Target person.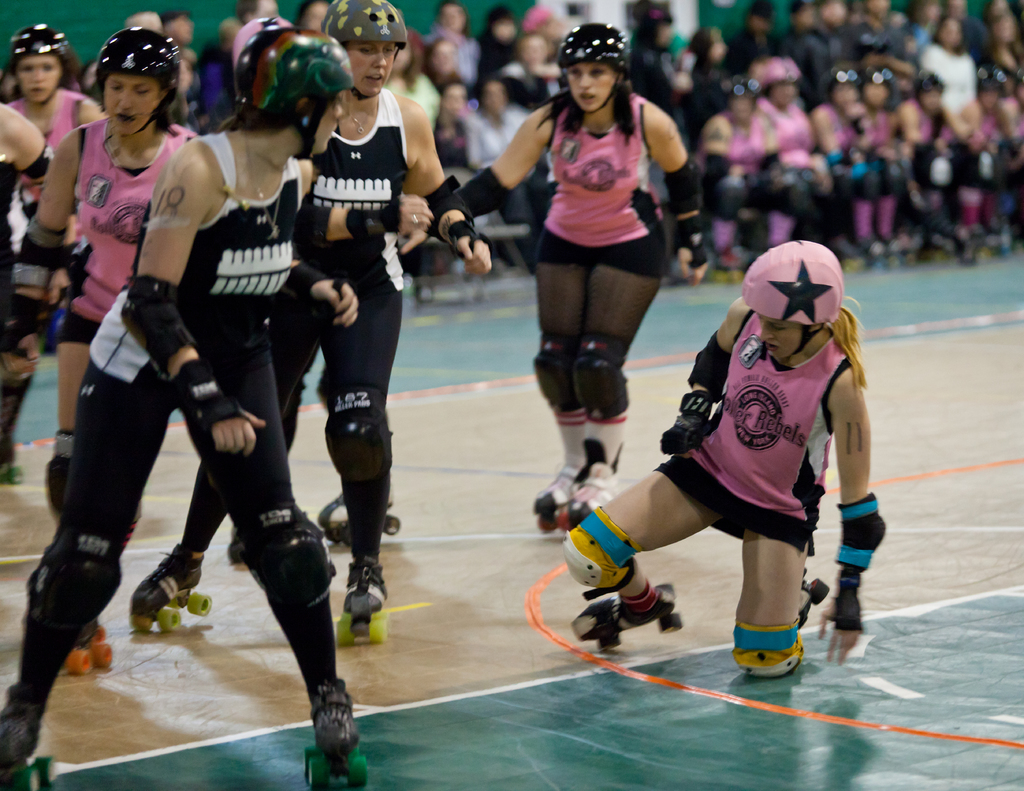
Target region: [x1=0, y1=17, x2=111, y2=518].
